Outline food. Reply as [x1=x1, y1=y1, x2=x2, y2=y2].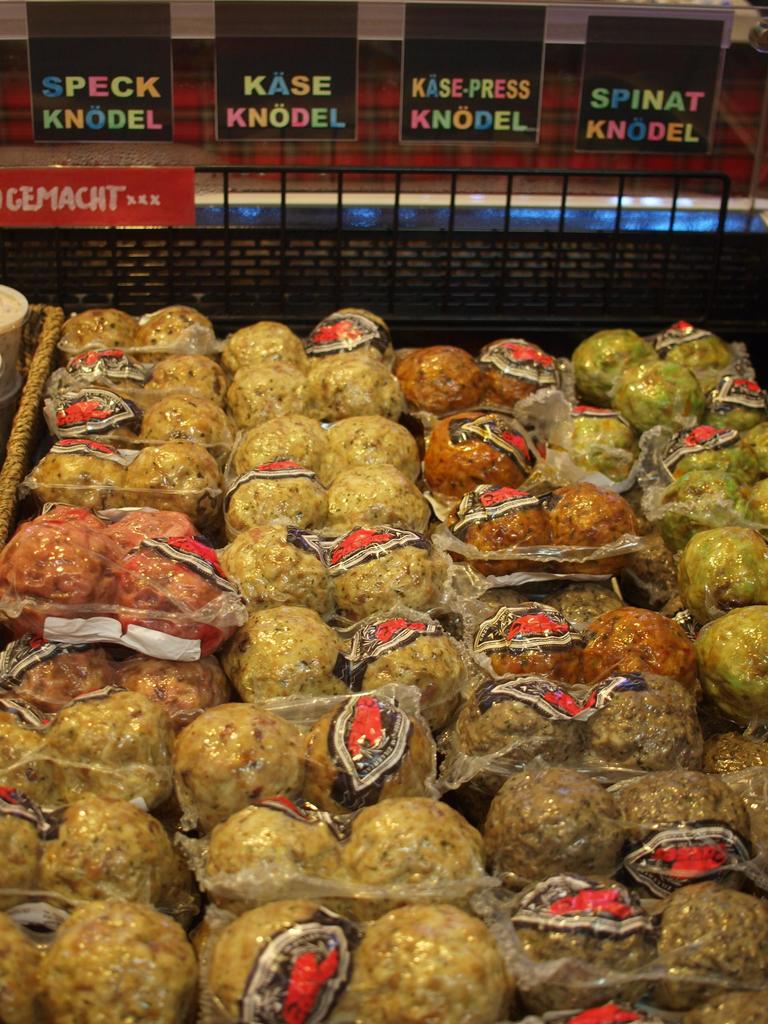
[x1=2, y1=641, x2=112, y2=714].
